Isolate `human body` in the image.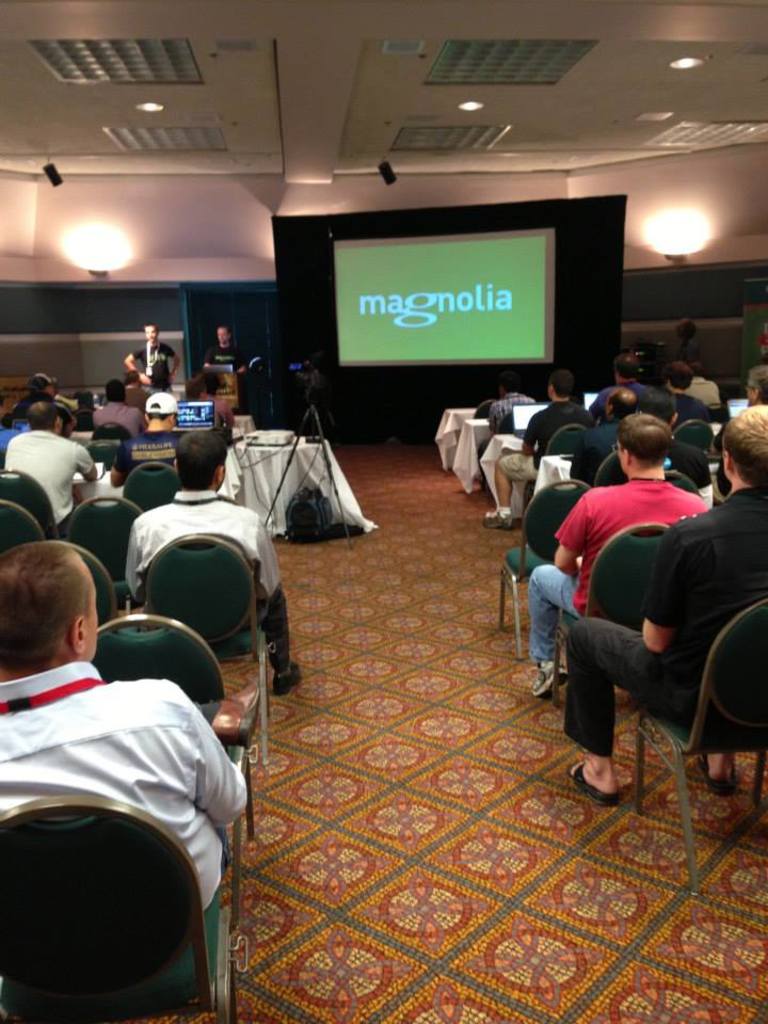
Isolated region: l=122, t=423, r=300, b=704.
